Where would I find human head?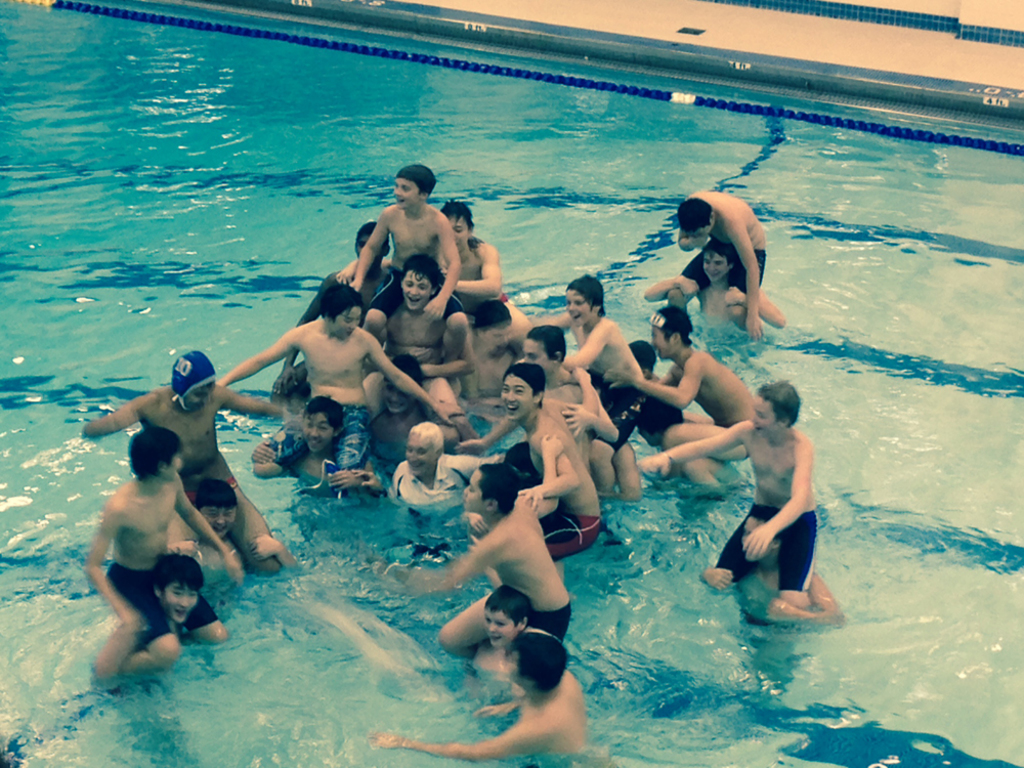
At [x1=354, y1=219, x2=391, y2=269].
